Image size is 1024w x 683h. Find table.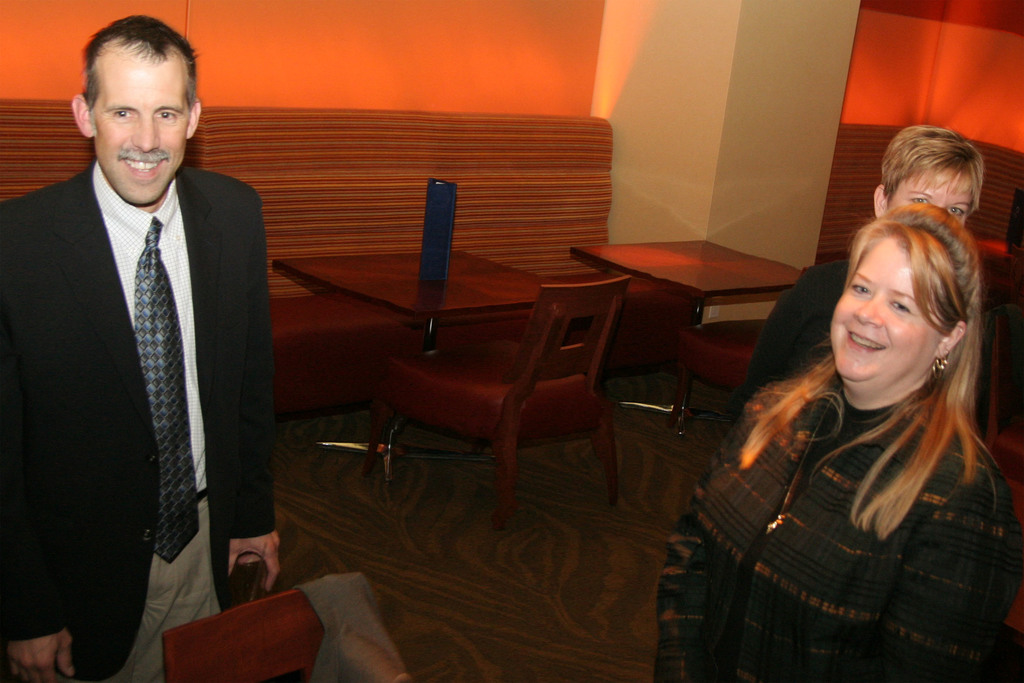
[left=572, top=233, right=810, bottom=440].
